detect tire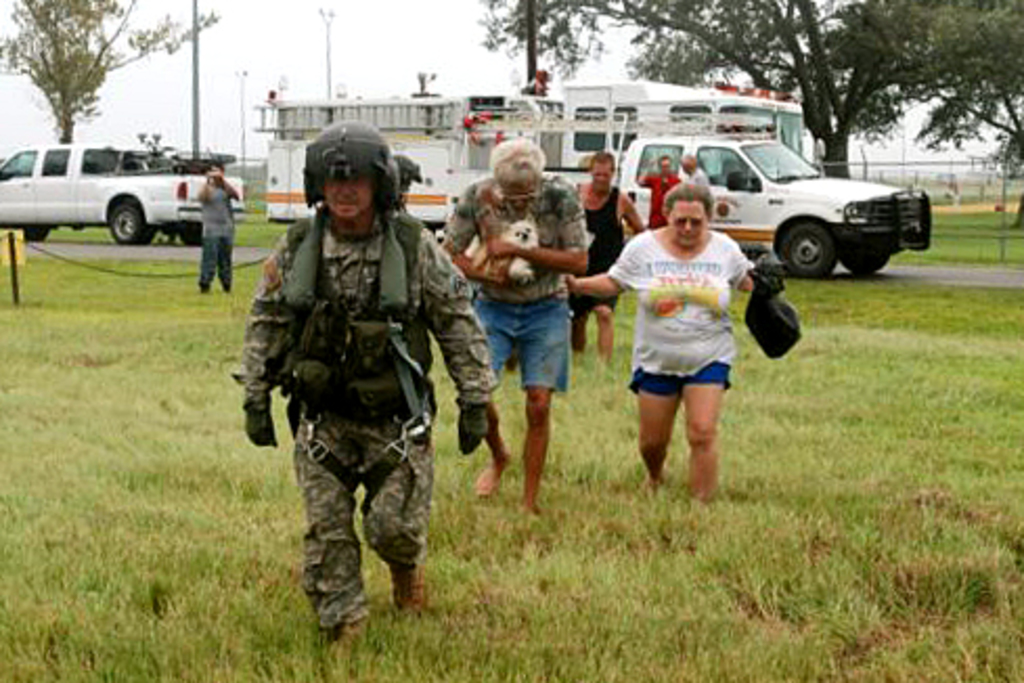
bbox=[781, 222, 838, 277]
